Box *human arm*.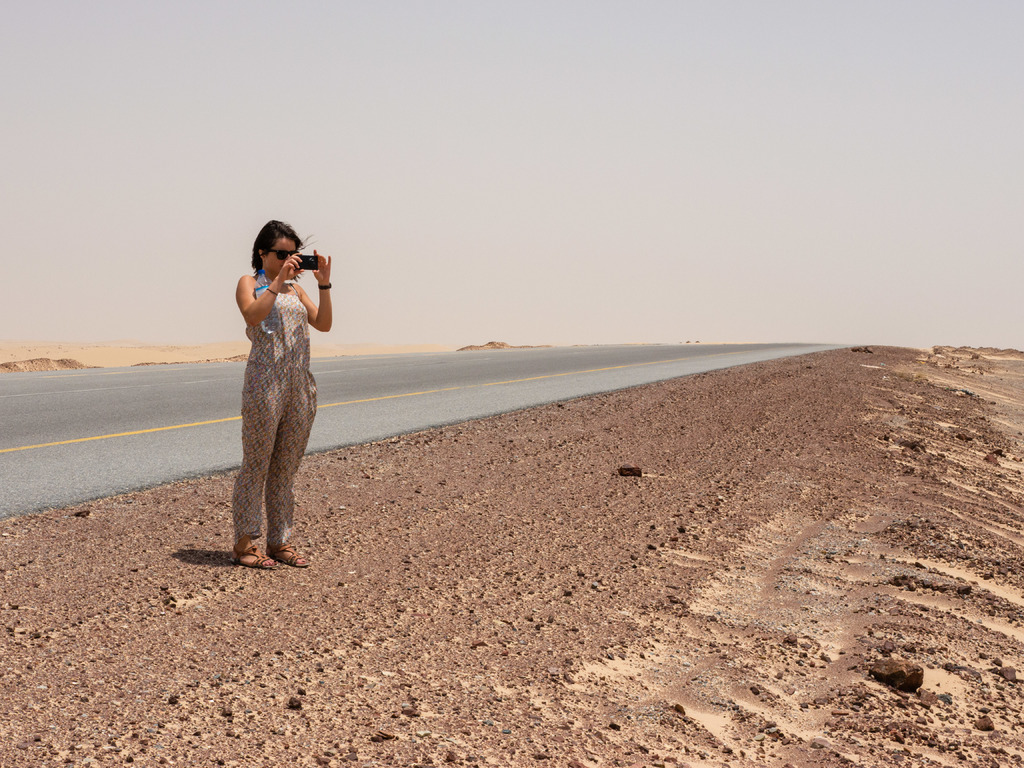
<box>295,250,331,332</box>.
